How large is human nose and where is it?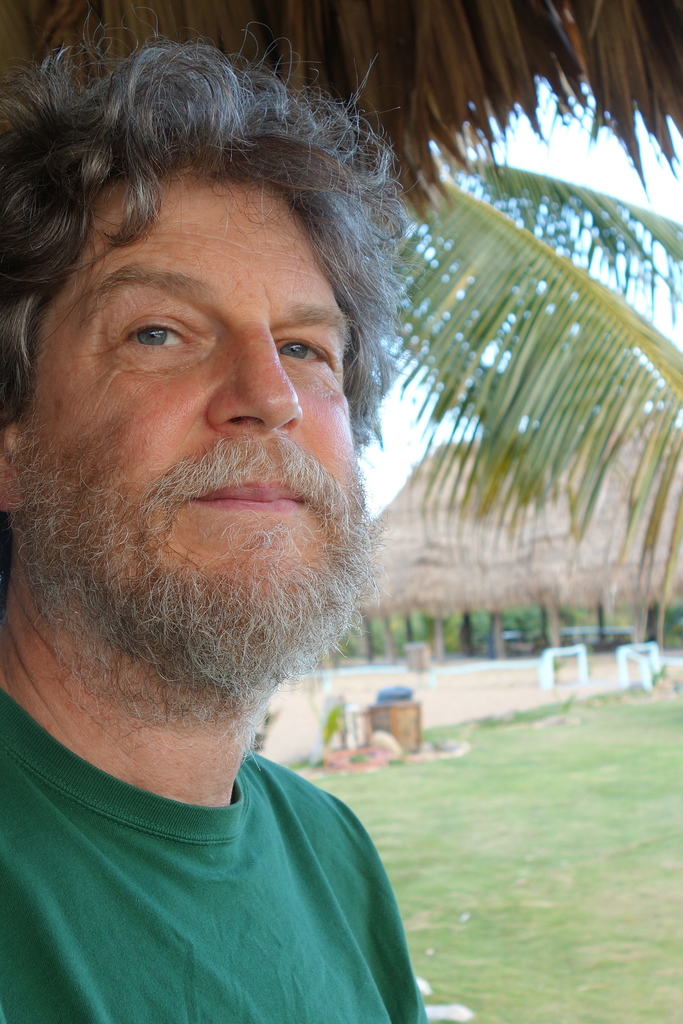
Bounding box: region(199, 335, 287, 429).
